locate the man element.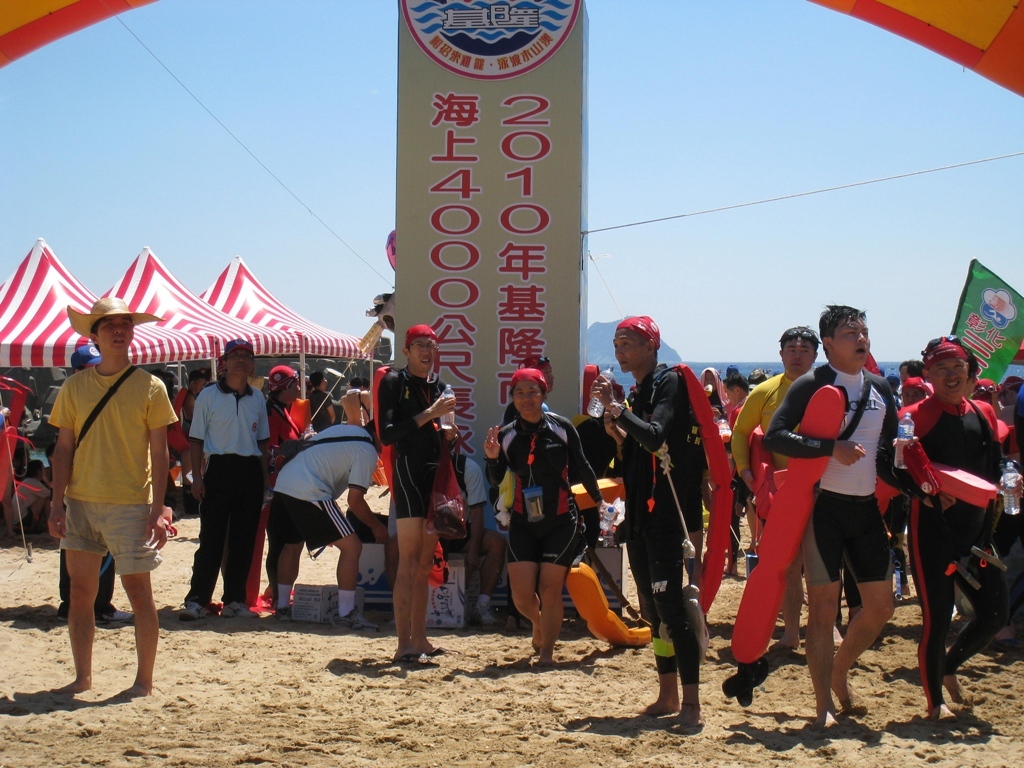
Element bbox: [587, 312, 719, 732].
